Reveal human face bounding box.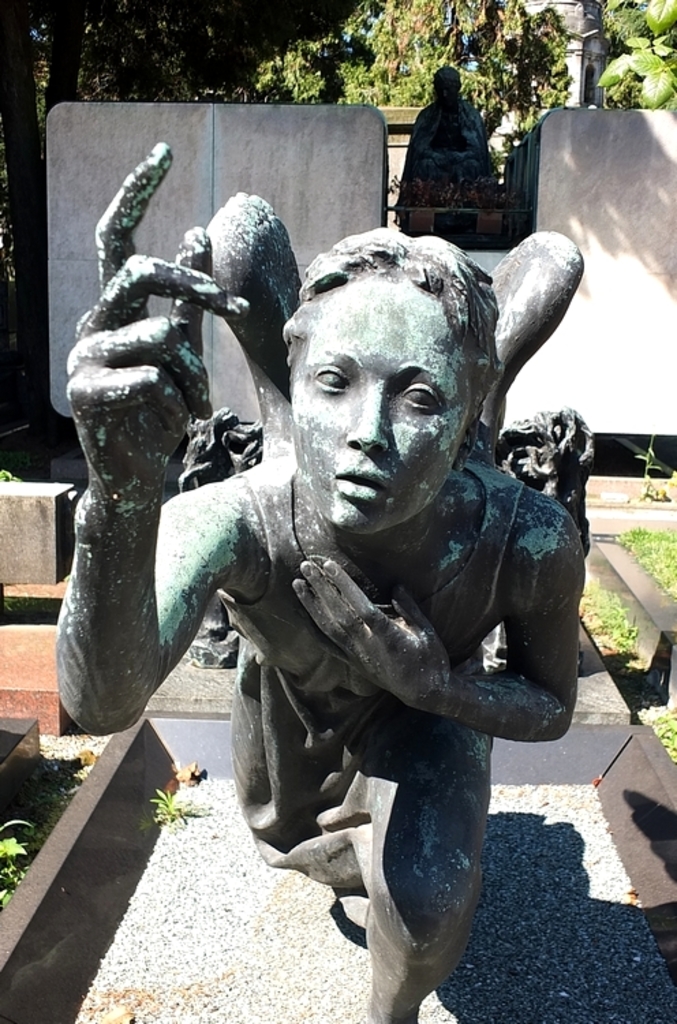
Revealed: [288,279,467,537].
